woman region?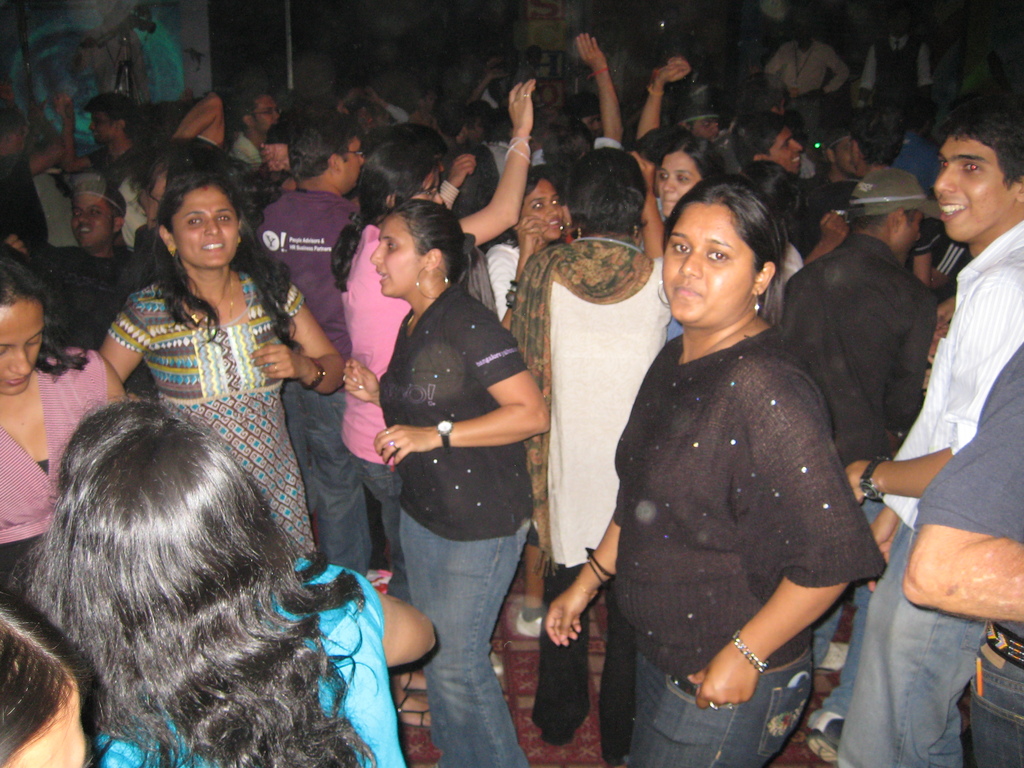
<bbox>483, 162, 573, 633</bbox>
